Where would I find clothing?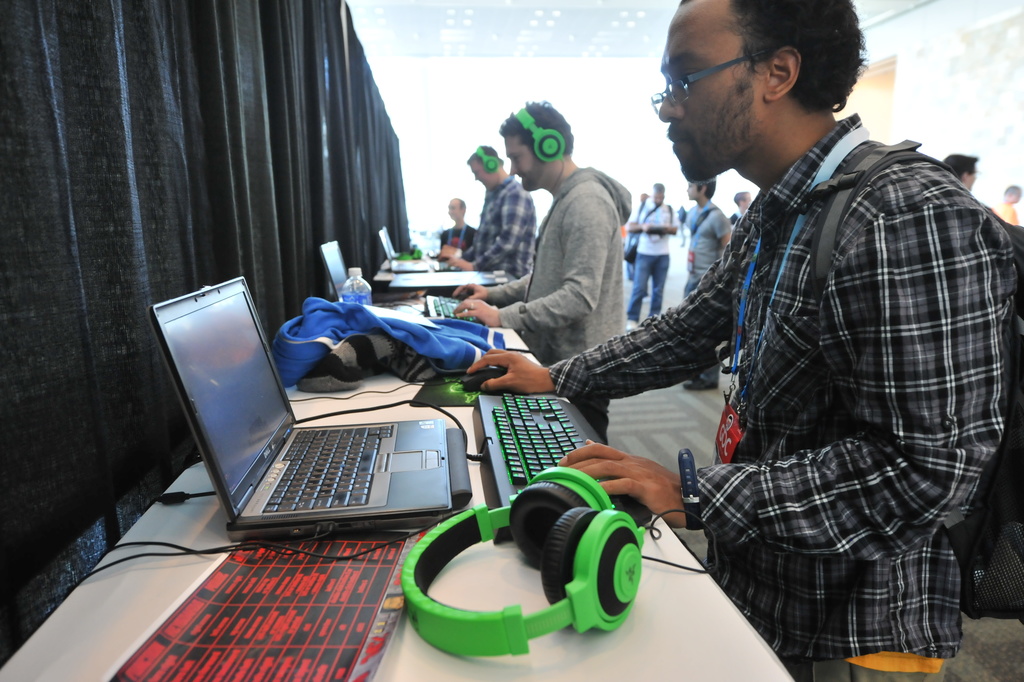
At 441, 223, 478, 253.
